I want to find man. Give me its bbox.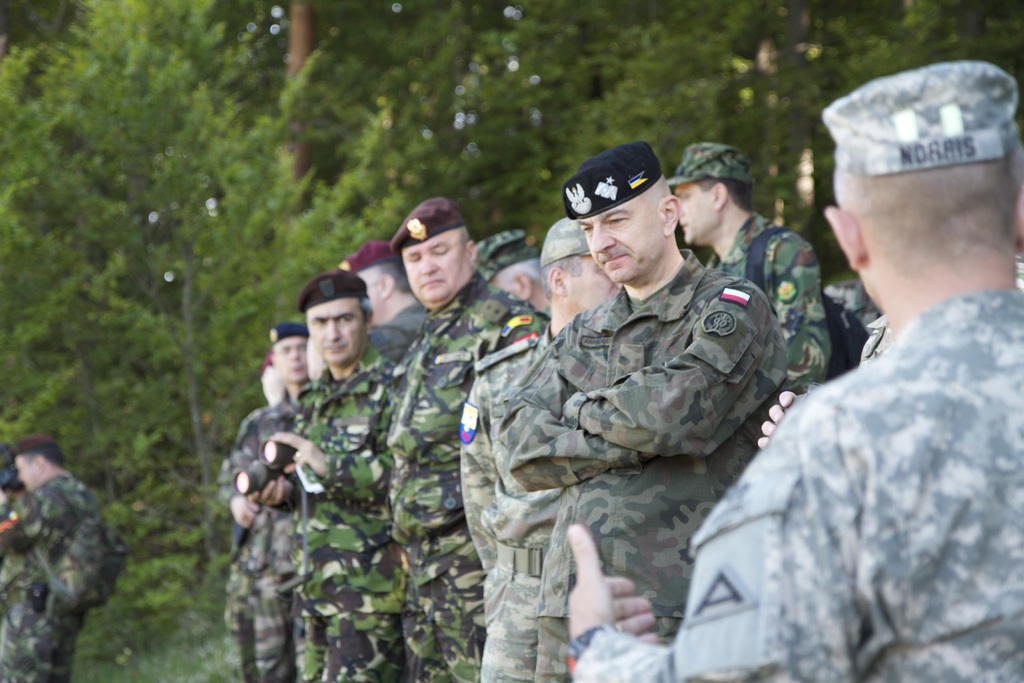
<bbox>458, 216, 636, 682</bbox>.
